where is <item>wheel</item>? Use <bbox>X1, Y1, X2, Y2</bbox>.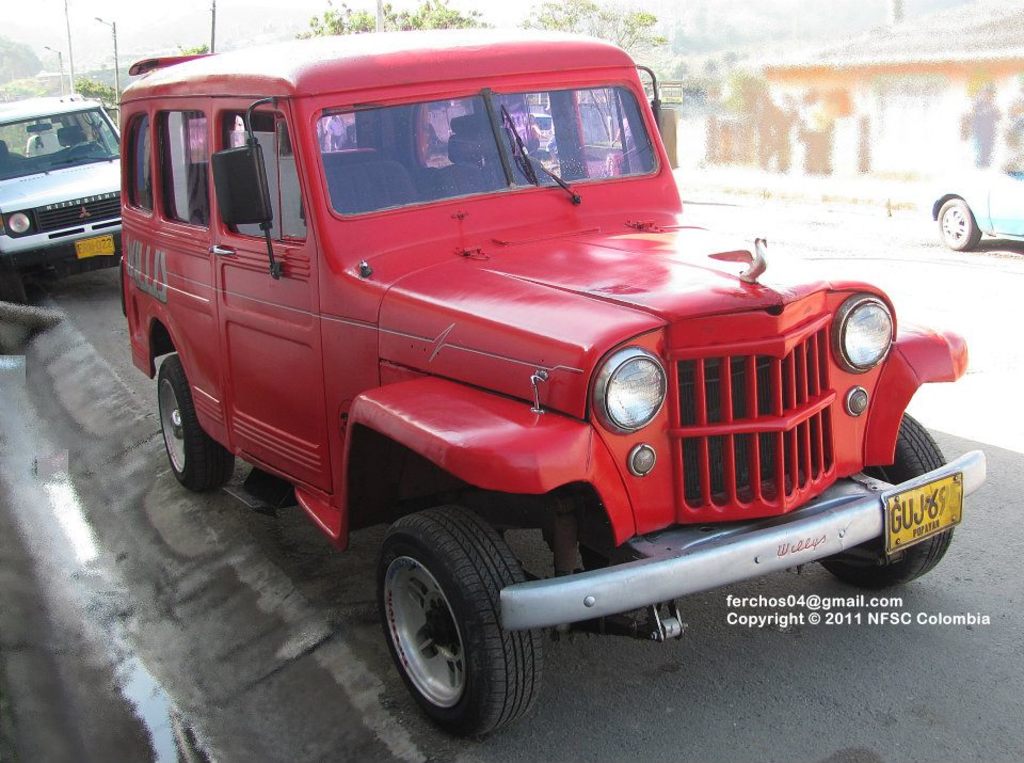
<bbox>161, 353, 234, 493</bbox>.
